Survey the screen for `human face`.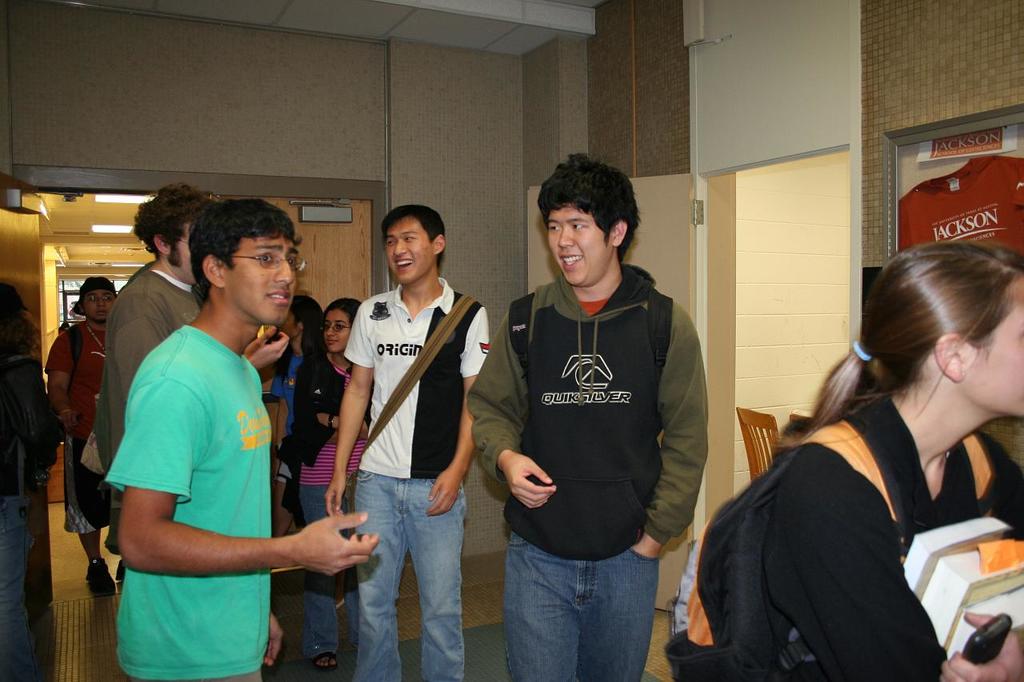
Survey found: 962 288 1023 417.
